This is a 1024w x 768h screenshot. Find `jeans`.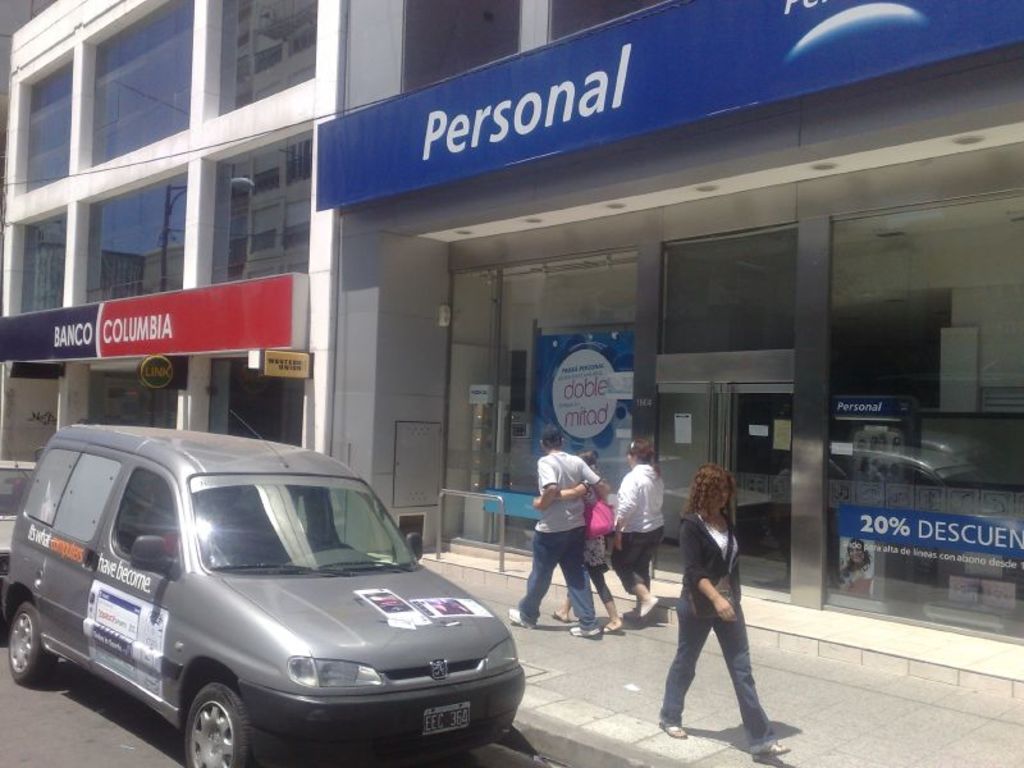
Bounding box: region(667, 591, 769, 756).
